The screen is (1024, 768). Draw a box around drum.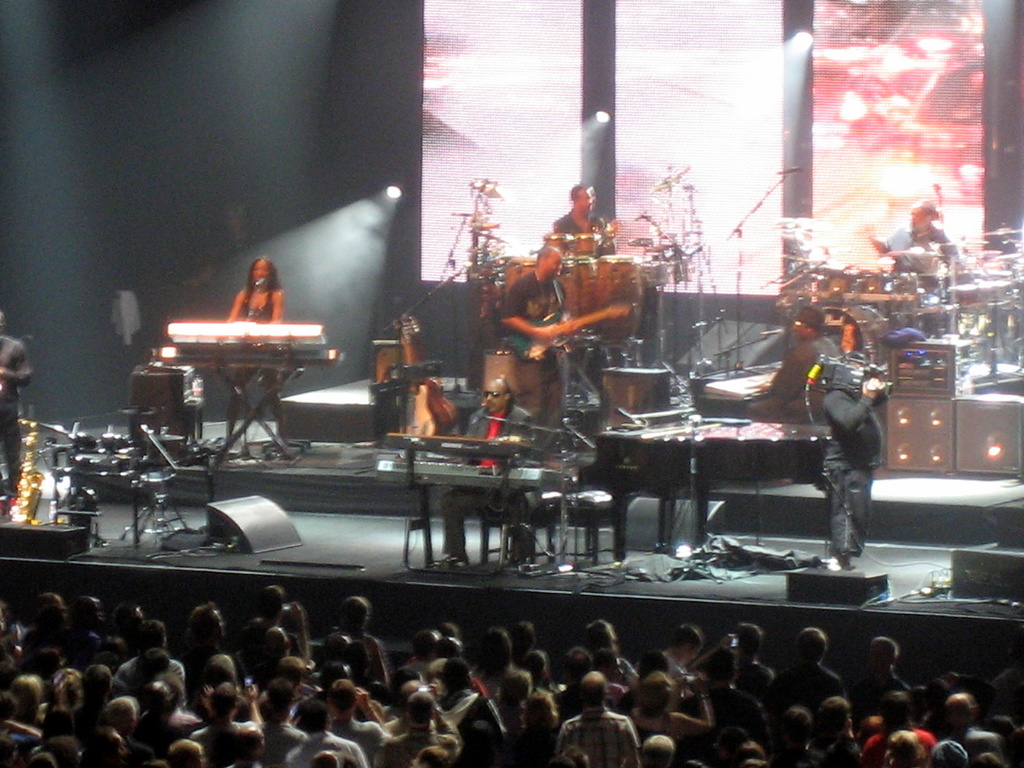
bbox(976, 275, 1007, 301).
